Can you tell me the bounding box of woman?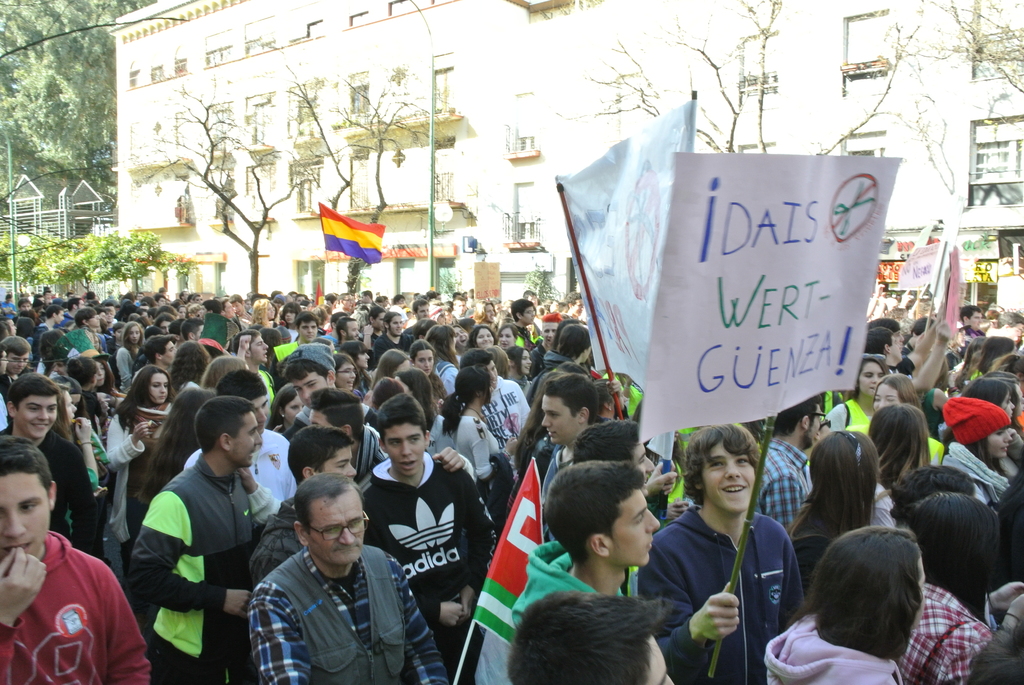
<bbox>115, 321, 144, 400</bbox>.
